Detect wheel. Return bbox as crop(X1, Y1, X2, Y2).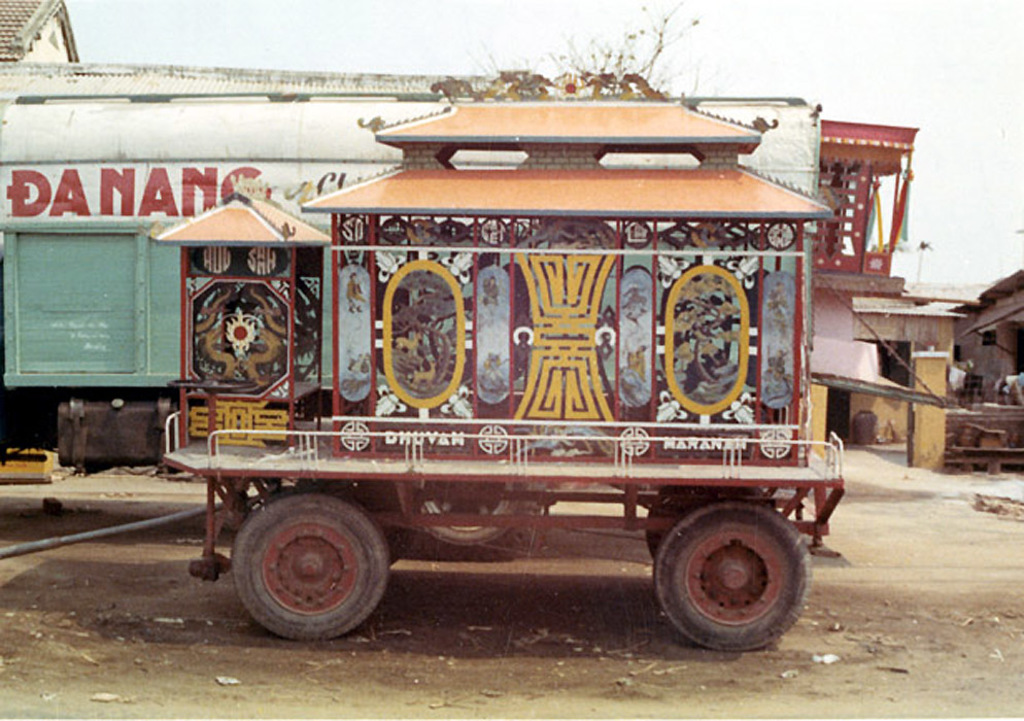
crop(657, 497, 815, 657).
